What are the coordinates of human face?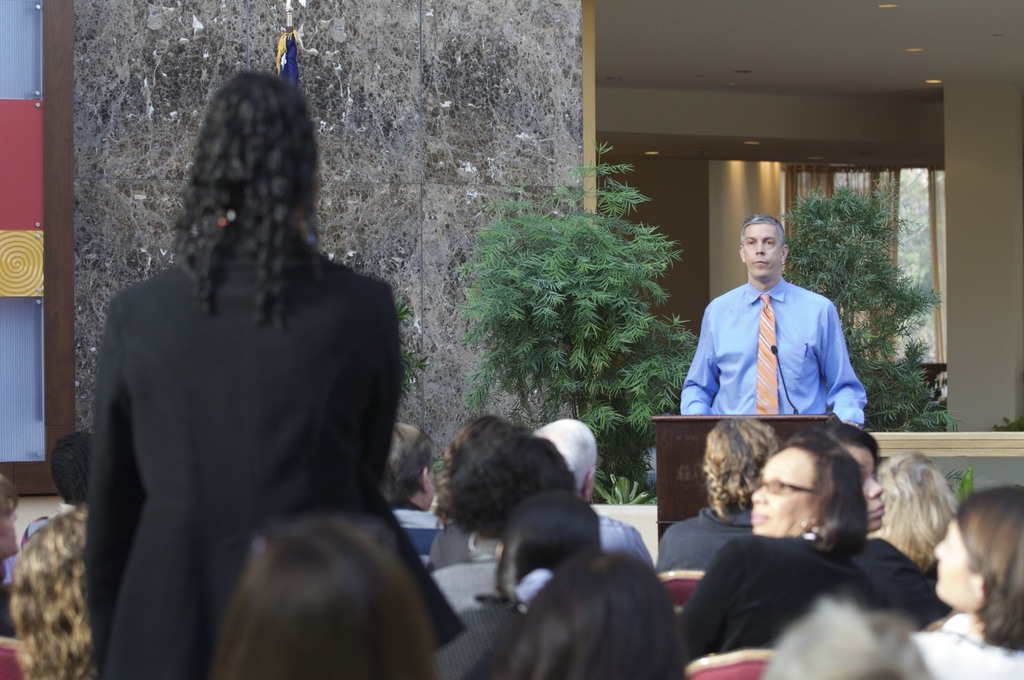
select_region(849, 443, 885, 522).
